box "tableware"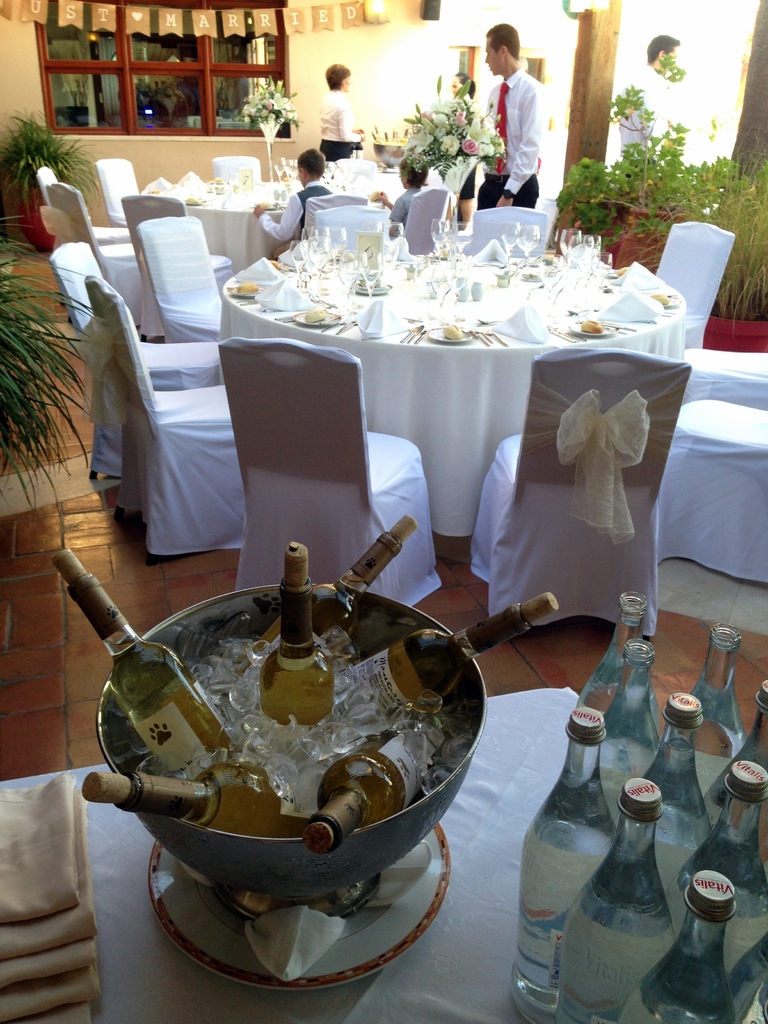
BBox(429, 322, 467, 346)
